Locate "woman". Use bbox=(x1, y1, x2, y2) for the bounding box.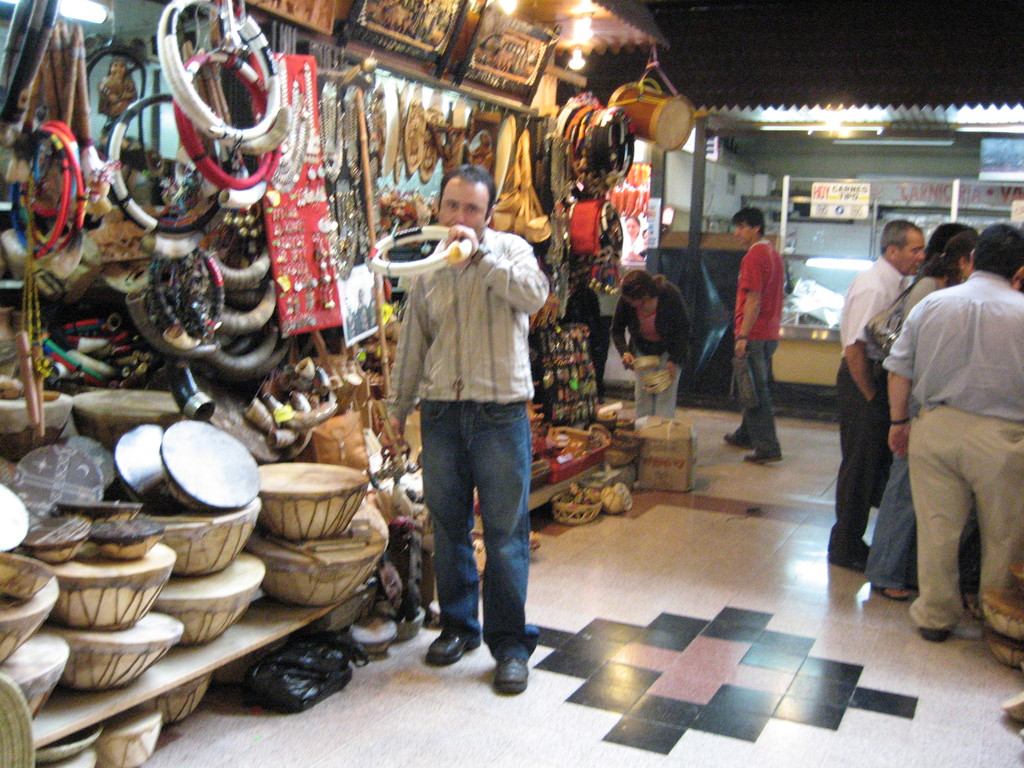
bbox=(609, 271, 700, 417).
